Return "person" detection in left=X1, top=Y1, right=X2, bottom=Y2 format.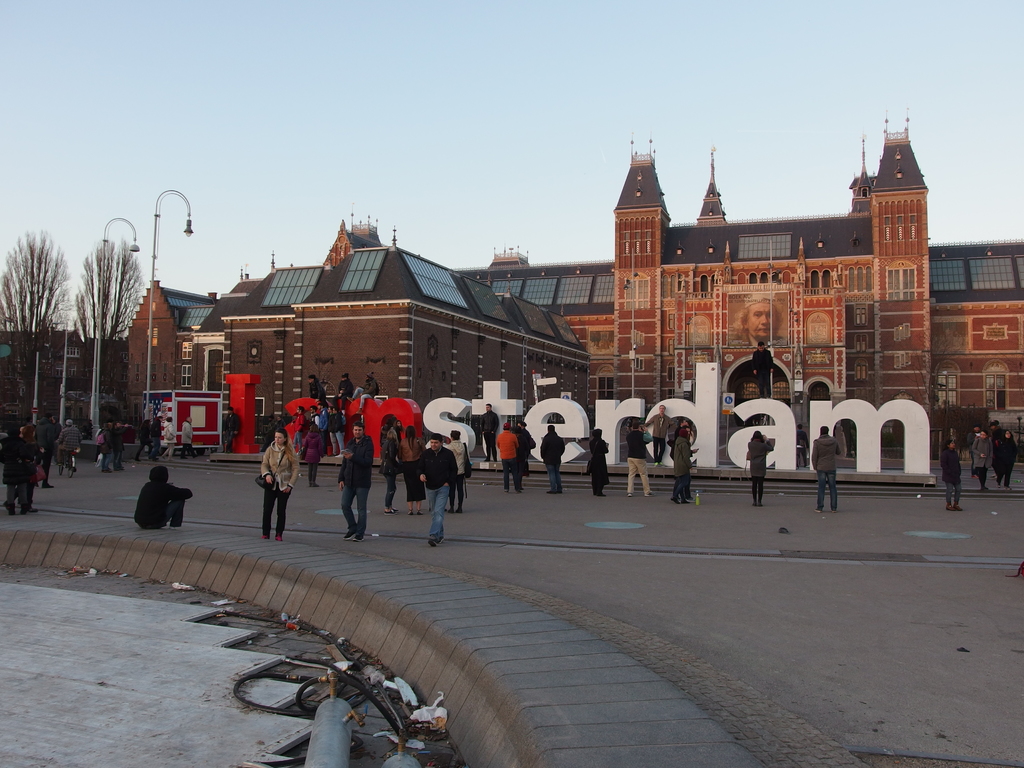
left=4, top=426, right=36, bottom=508.
